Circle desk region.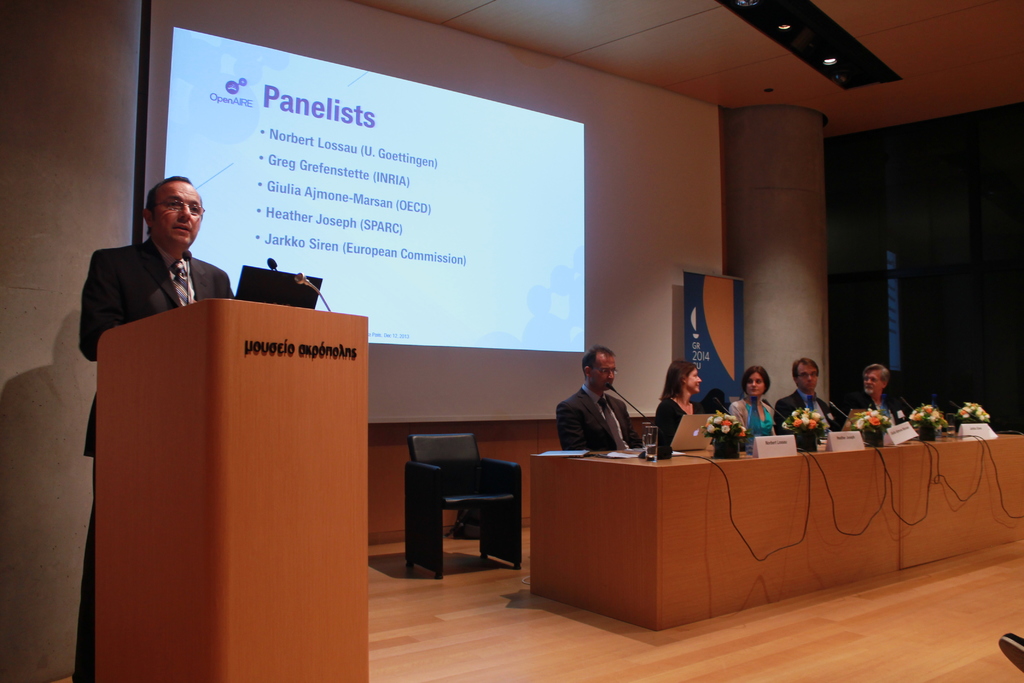
Region: <region>527, 431, 900, 633</region>.
